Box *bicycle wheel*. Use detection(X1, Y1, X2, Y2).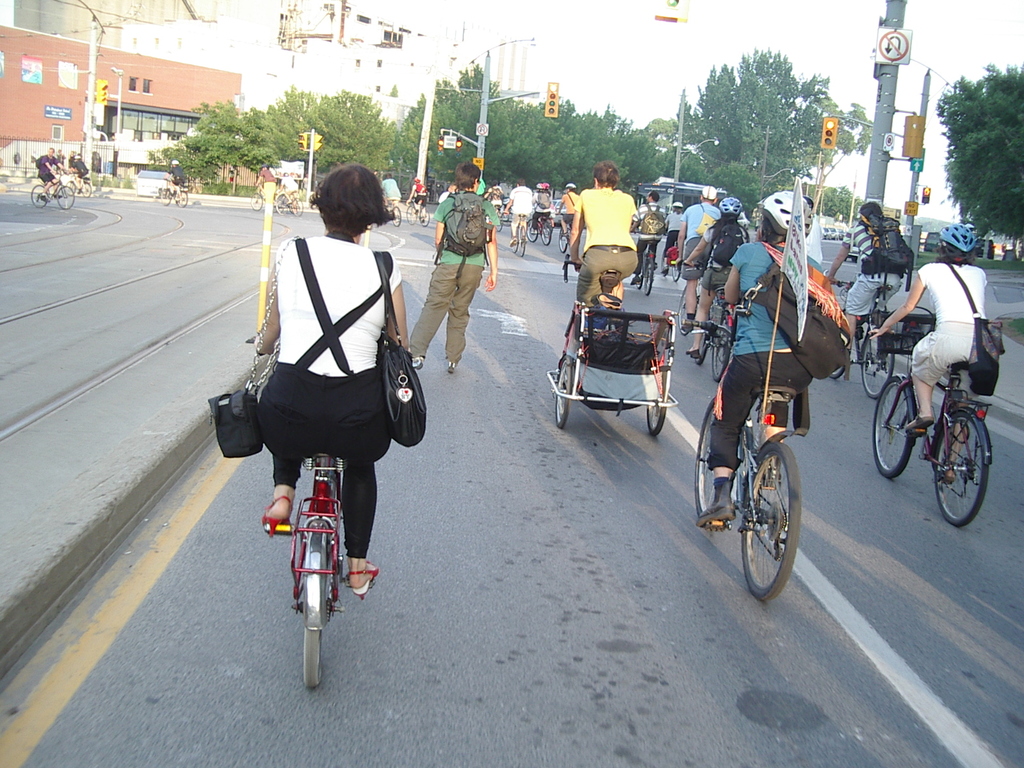
detection(739, 436, 812, 607).
